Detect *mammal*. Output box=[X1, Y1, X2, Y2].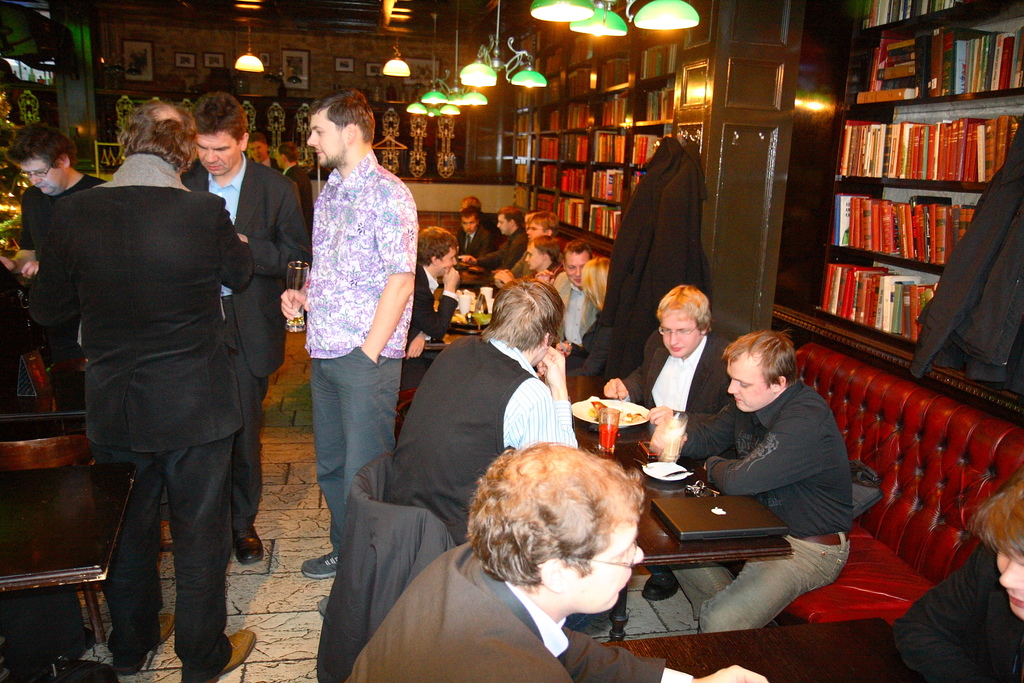
box=[493, 234, 561, 288].
